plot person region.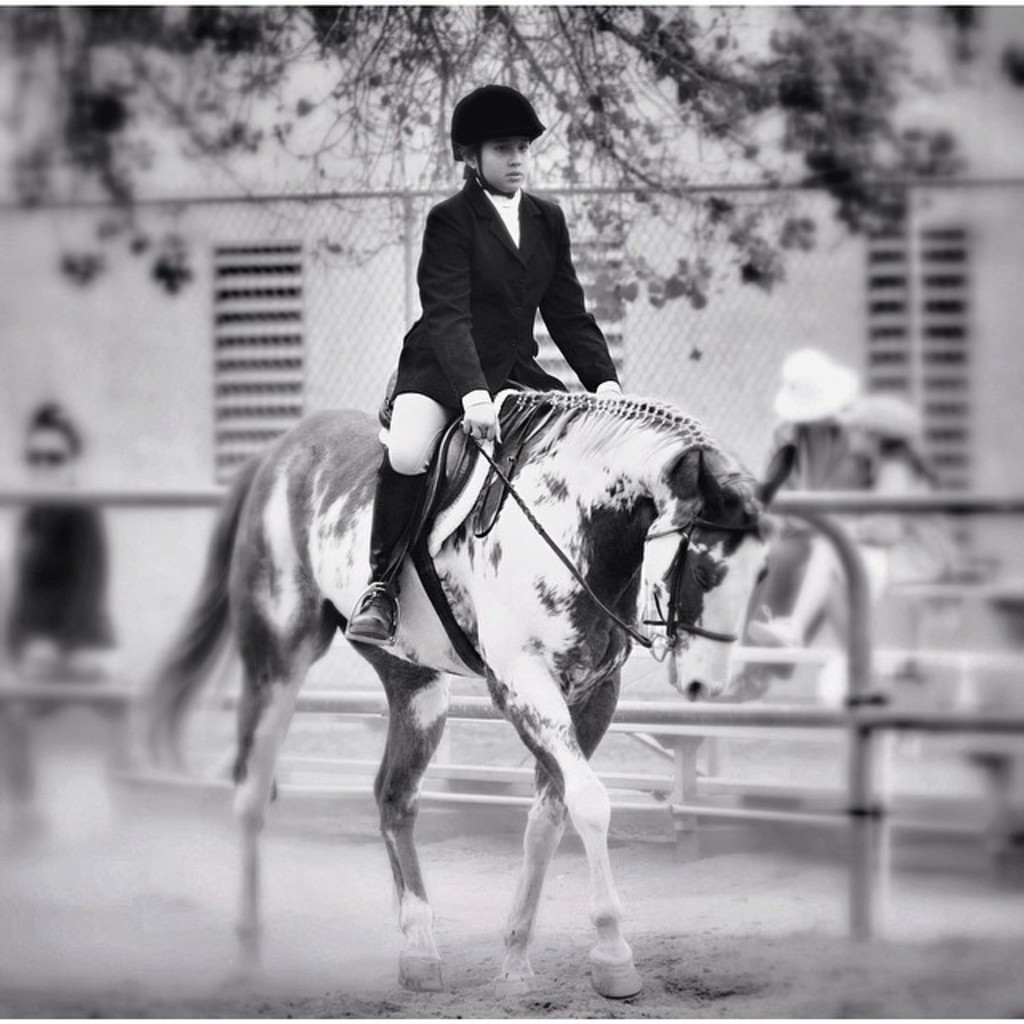
Plotted at [left=0, top=387, right=126, bottom=782].
